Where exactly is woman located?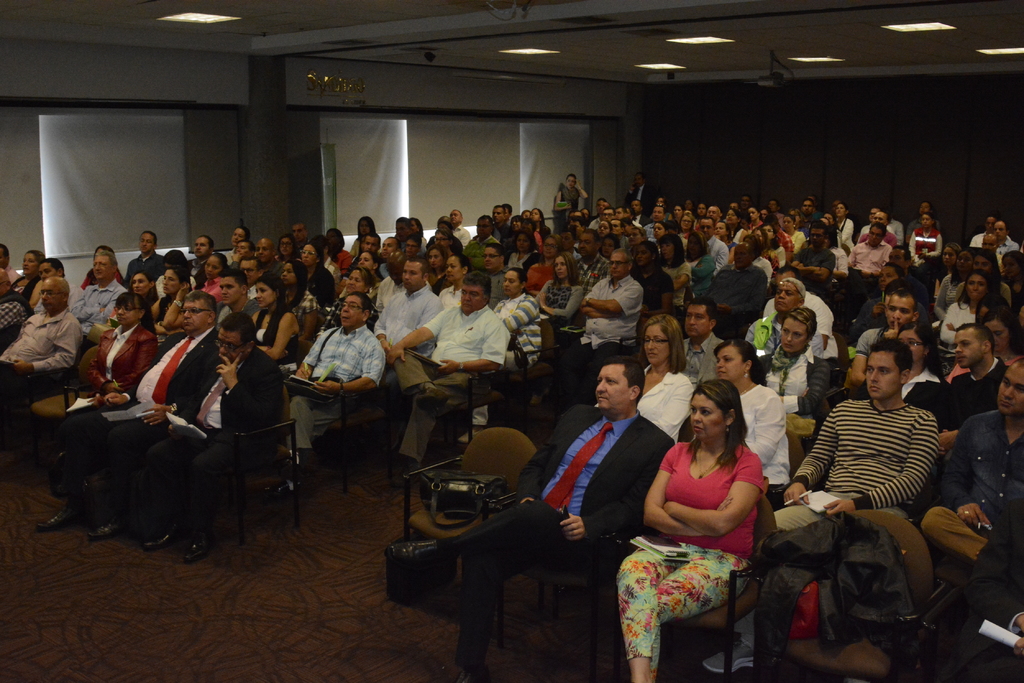
Its bounding box is select_region(426, 248, 449, 300).
